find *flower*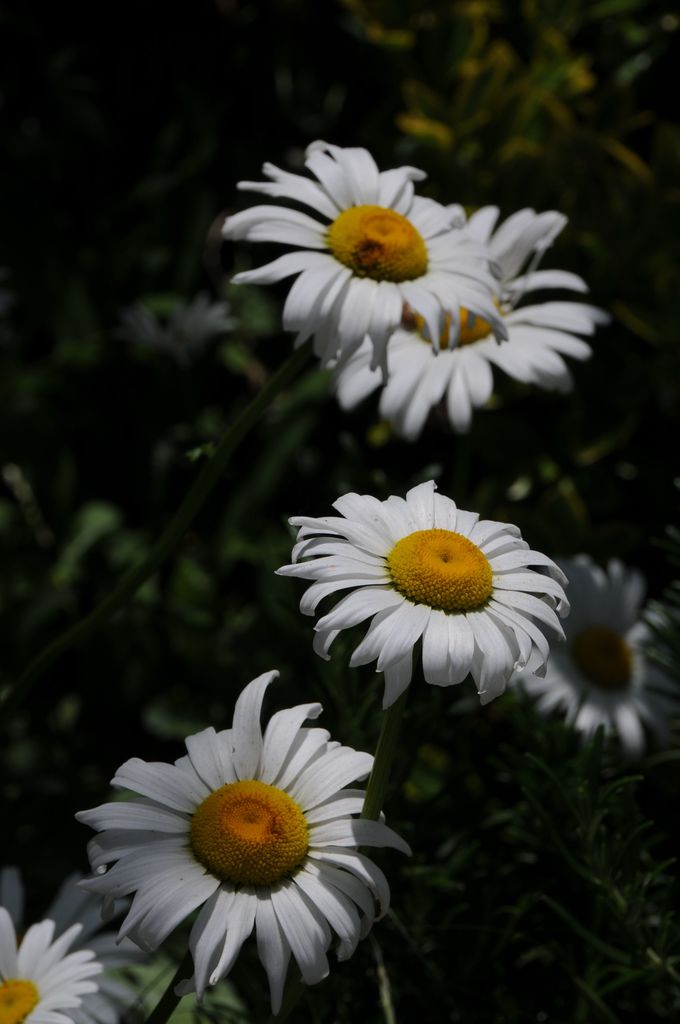
bbox=(0, 903, 112, 1022)
